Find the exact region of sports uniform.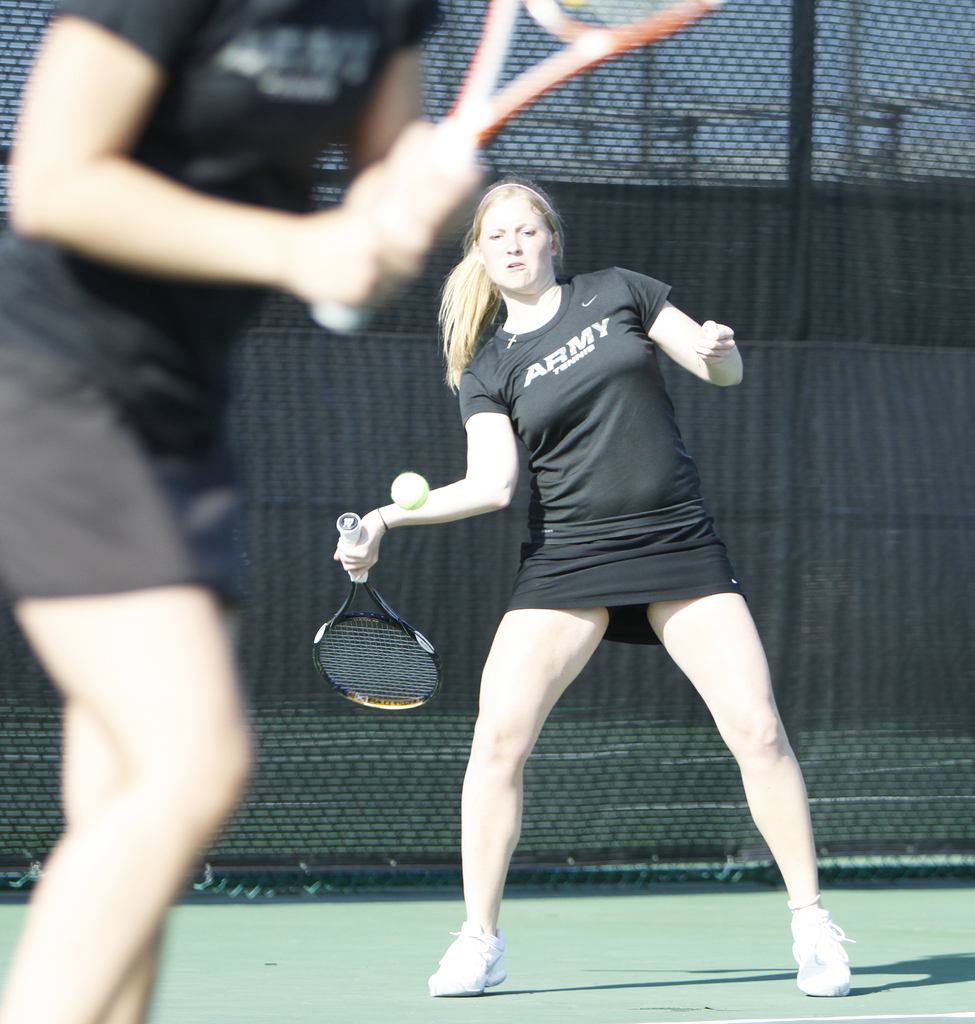
Exact region: rect(403, 235, 848, 957).
